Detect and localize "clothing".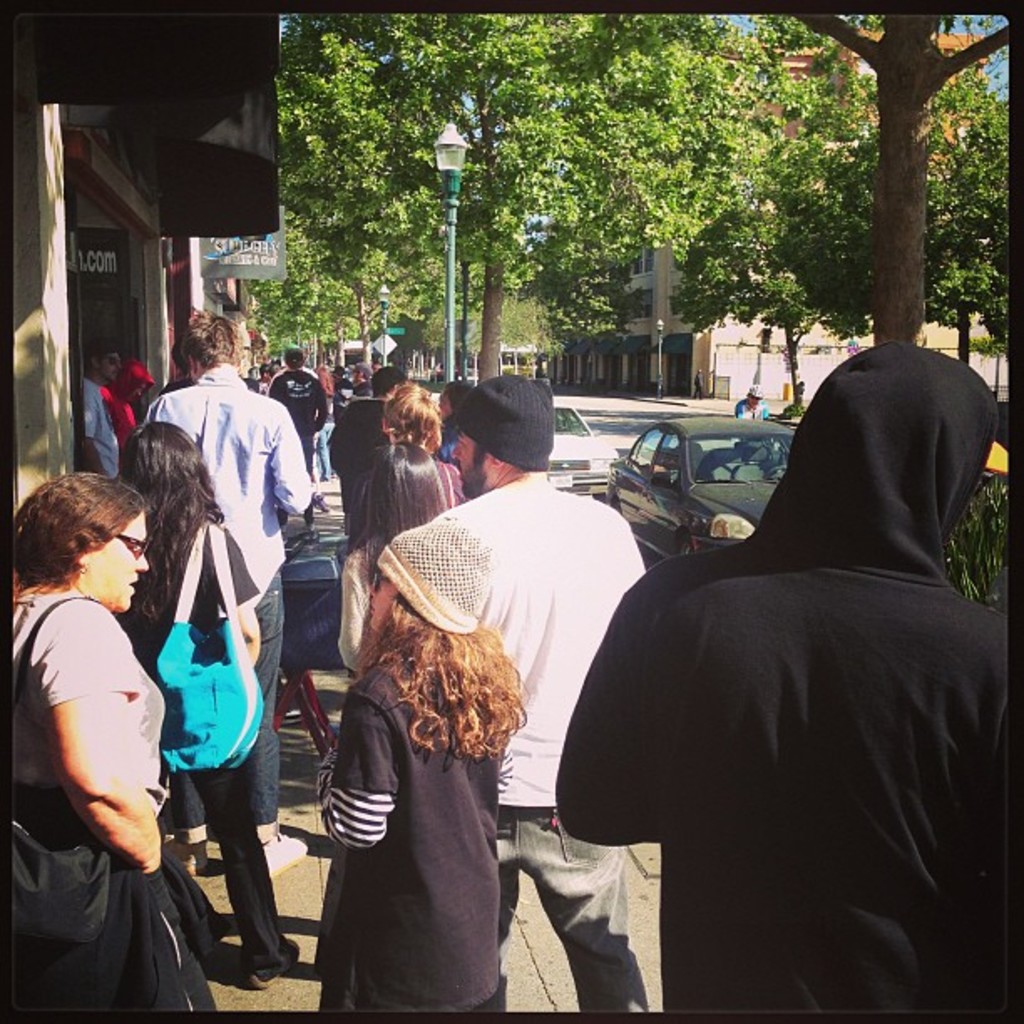
Localized at box(485, 800, 664, 1011).
